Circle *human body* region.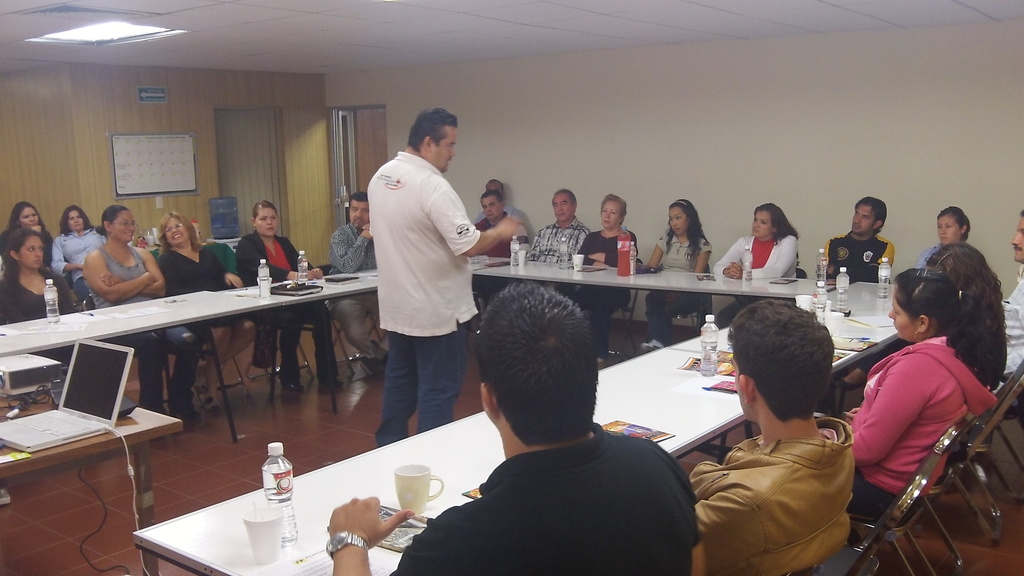
Region: 163:239:254:395.
